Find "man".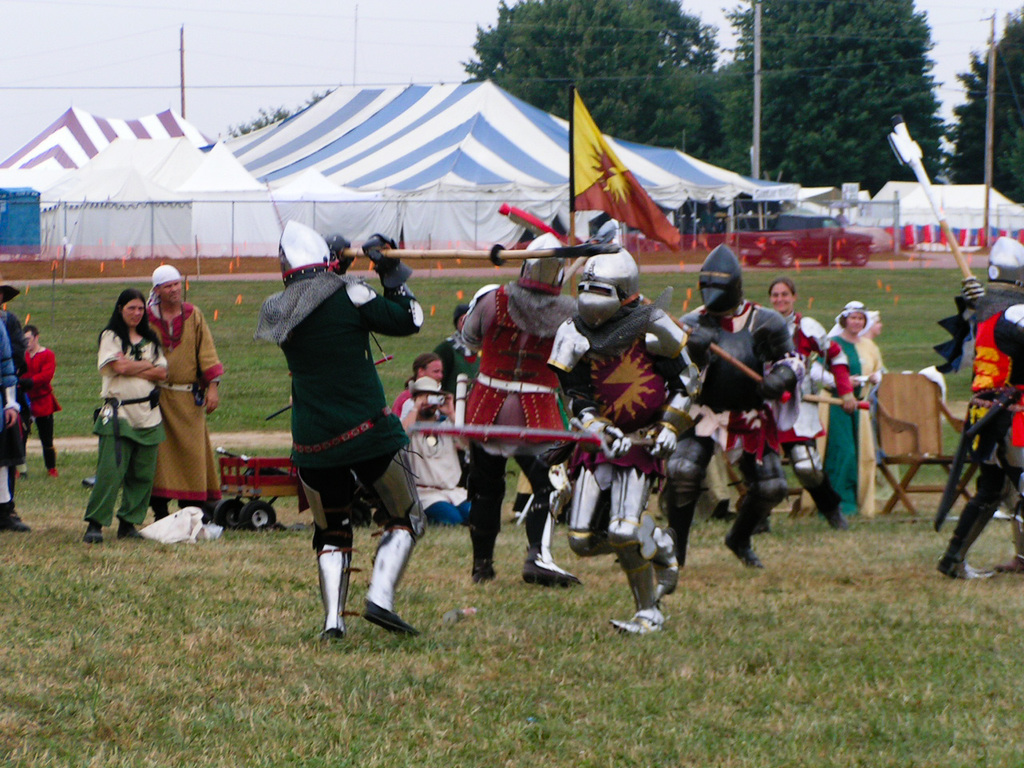
locate(662, 254, 807, 566).
